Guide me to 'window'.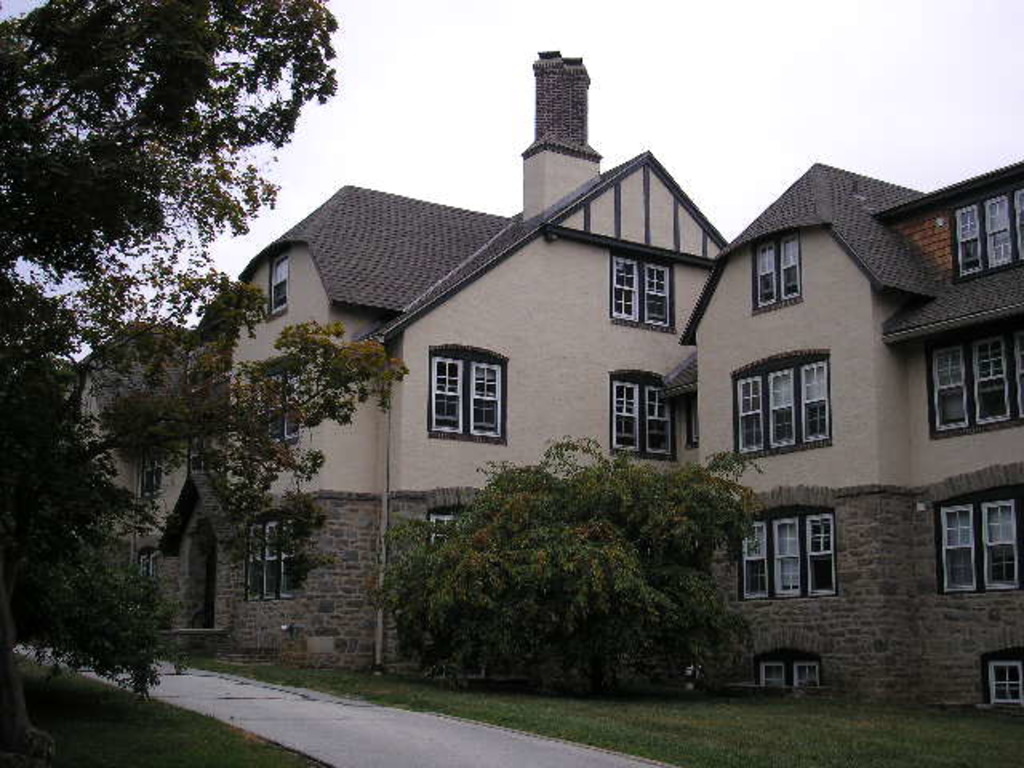
Guidance: 136 446 165 499.
